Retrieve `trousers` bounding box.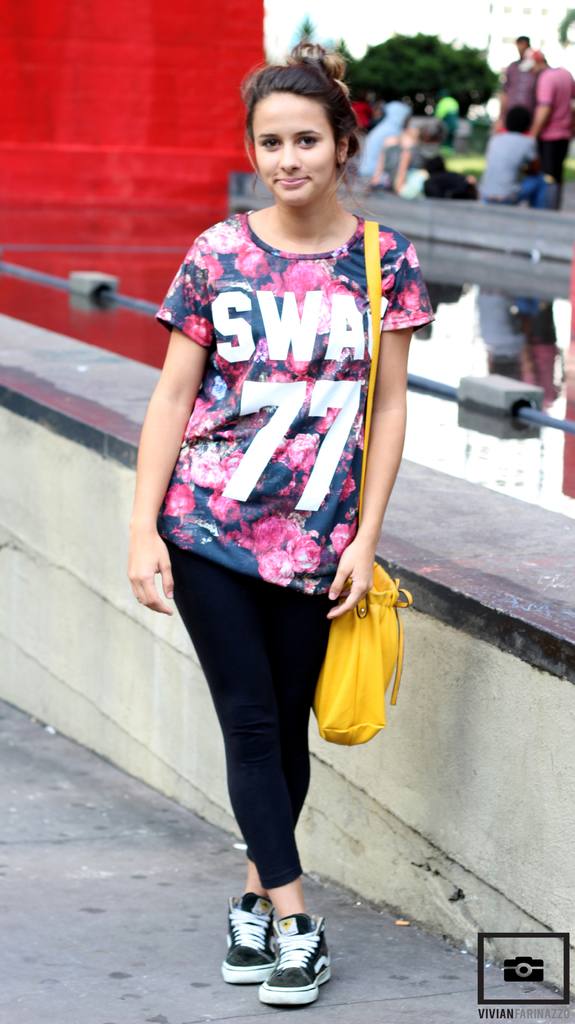
Bounding box: Rect(159, 538, 357, 889).
